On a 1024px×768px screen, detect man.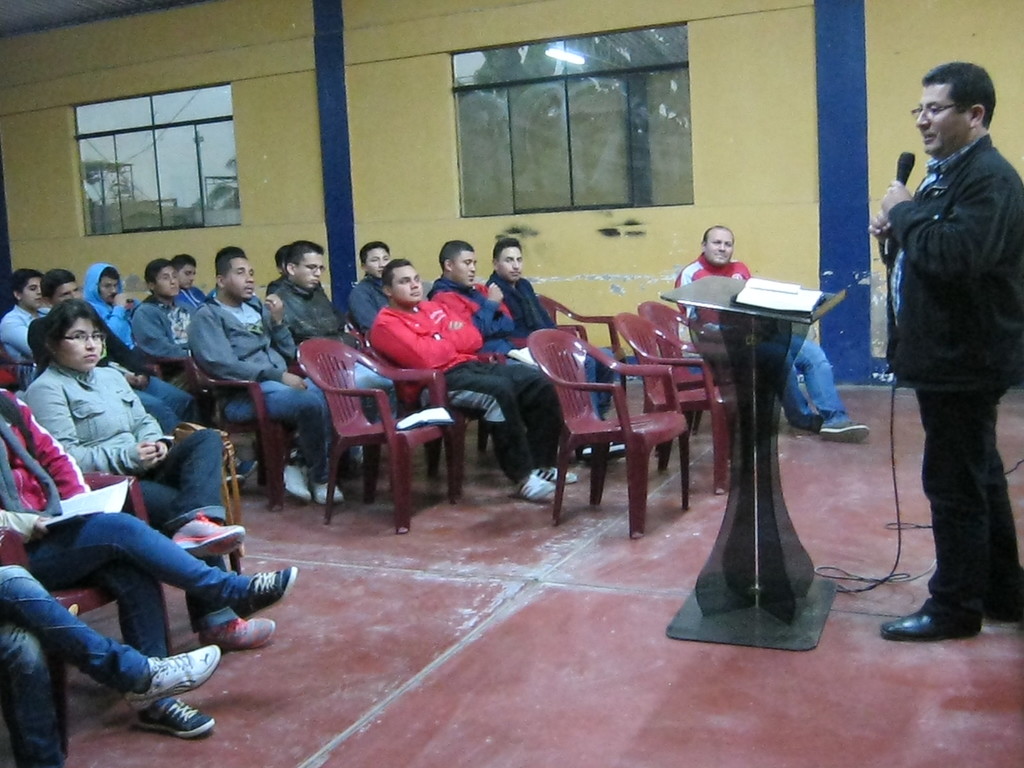
[351, 244, 454, 410].
